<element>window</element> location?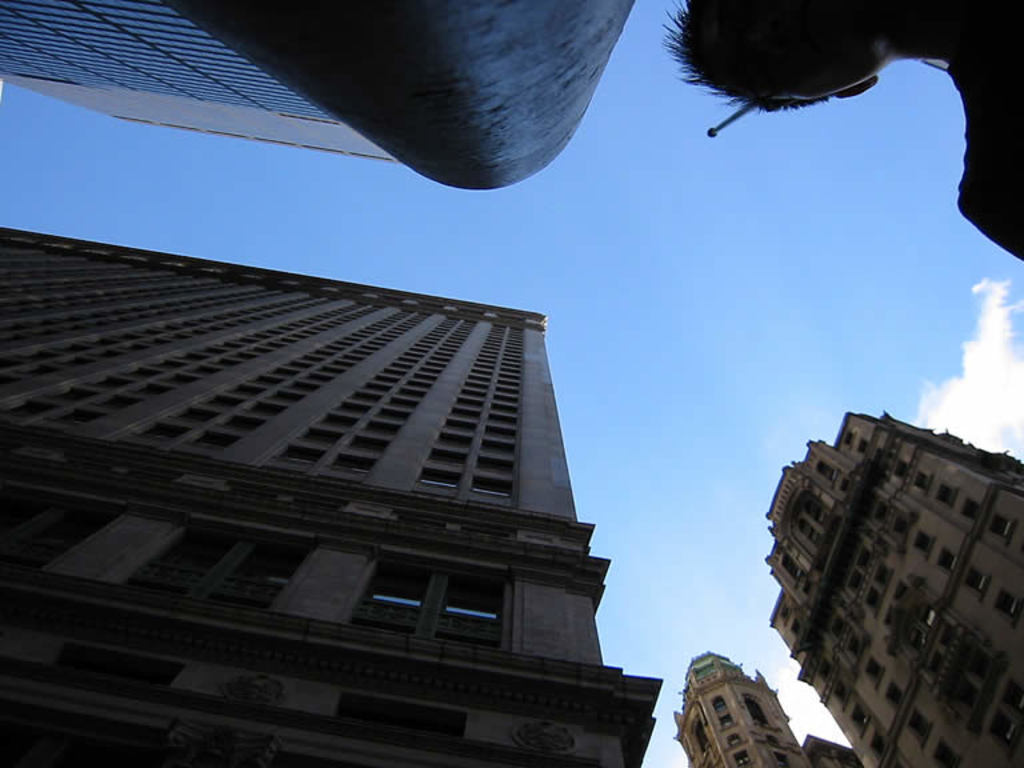
<bbox>11, 488, 117, 564</bbox>
